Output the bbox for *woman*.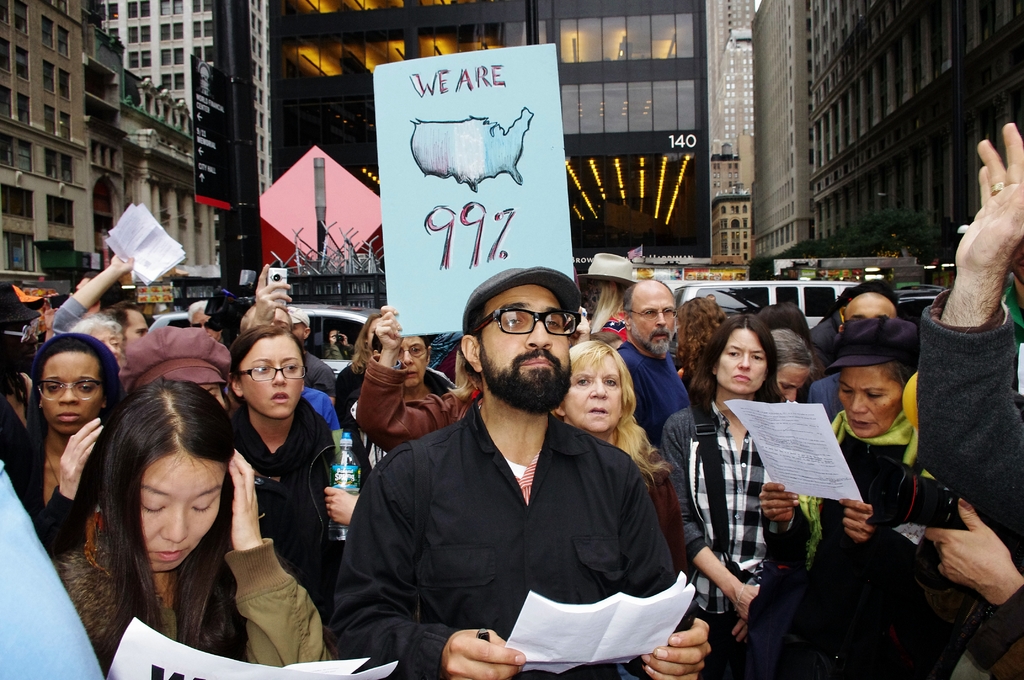
<bbox>216, 324, 360, 623</bbox>.
